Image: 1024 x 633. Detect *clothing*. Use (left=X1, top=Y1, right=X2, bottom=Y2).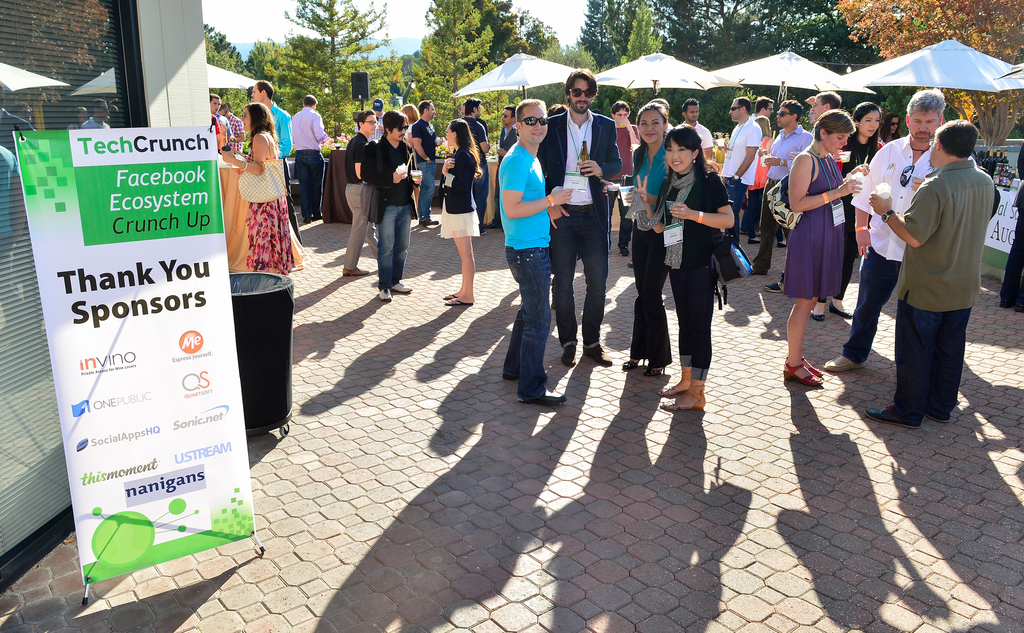
(left=848, top=136, right=936, bottom=356).
